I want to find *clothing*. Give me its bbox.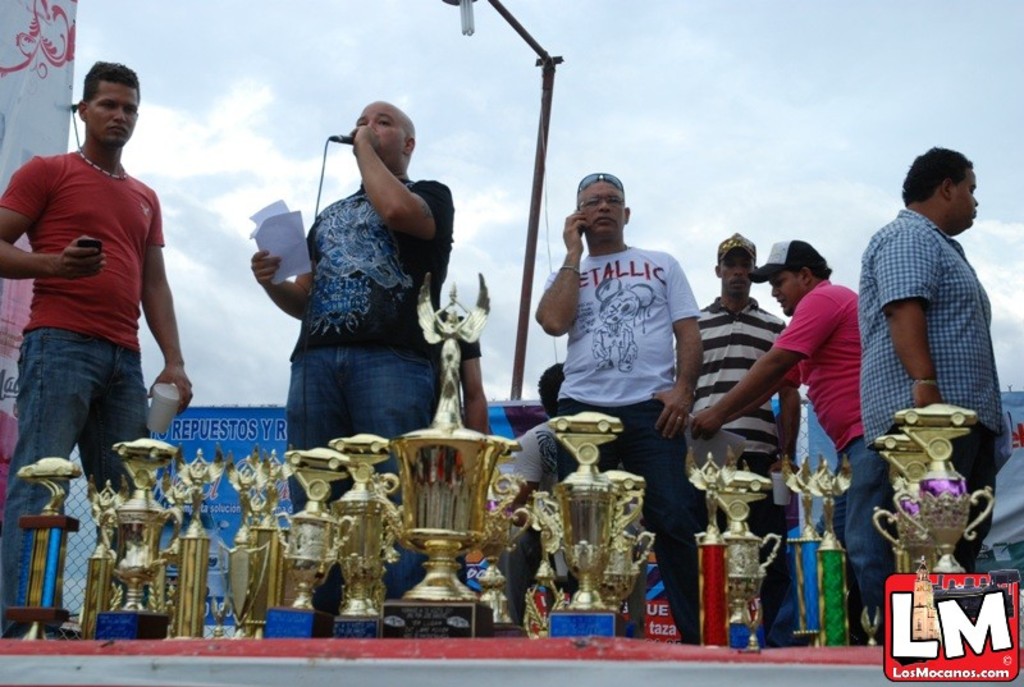
locate(466, 316, 477, 358).
